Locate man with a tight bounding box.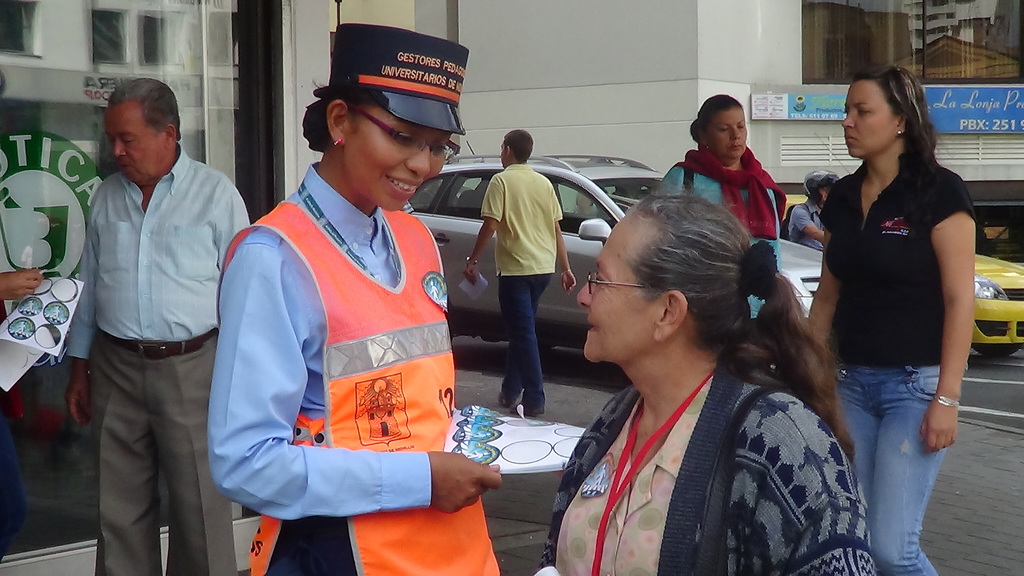
458 127 578 423.
